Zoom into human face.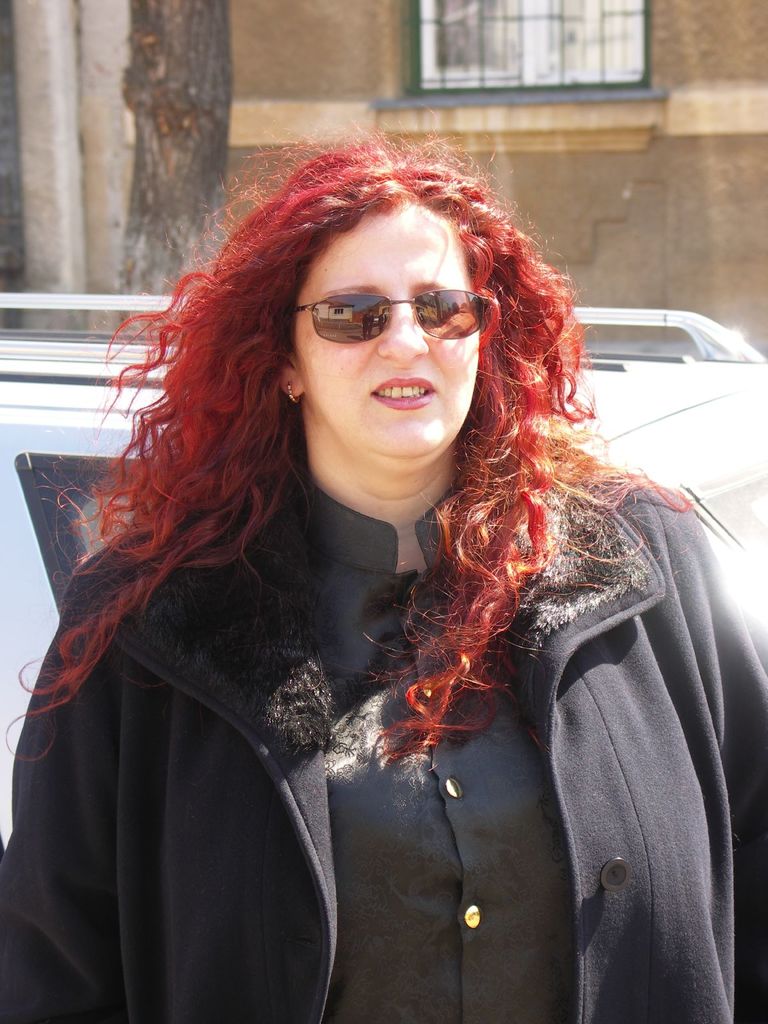
Zoom target: bbox=[289, 211, 477, 449].
